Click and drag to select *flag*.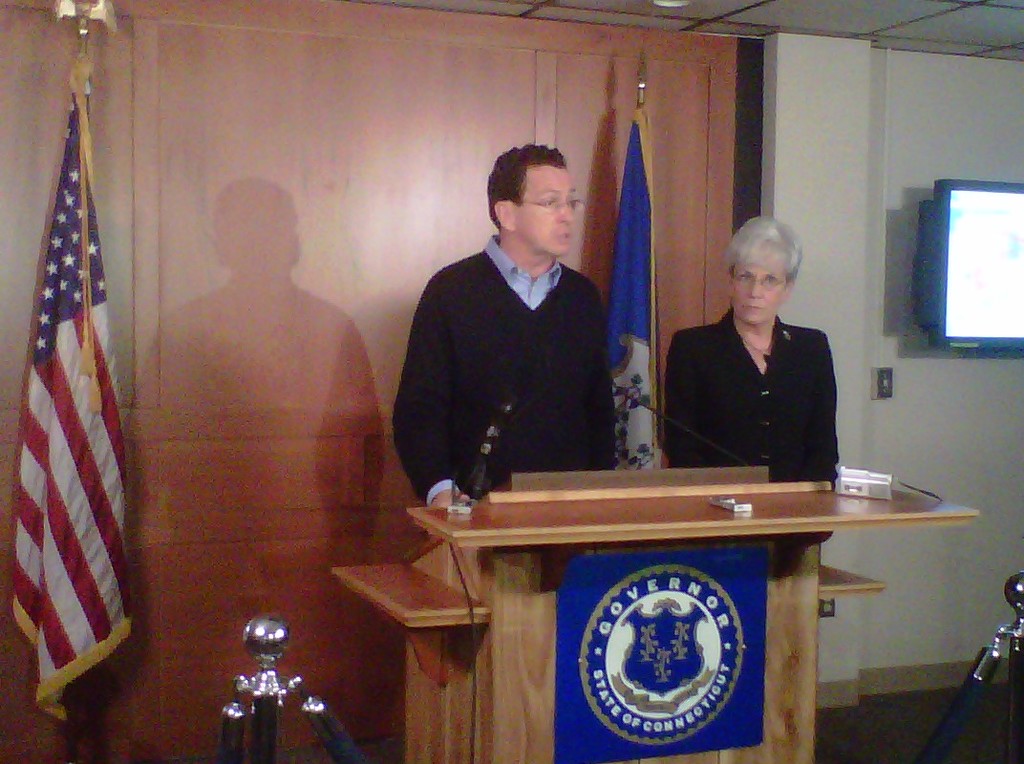
Selection: 15:49:134:730.
